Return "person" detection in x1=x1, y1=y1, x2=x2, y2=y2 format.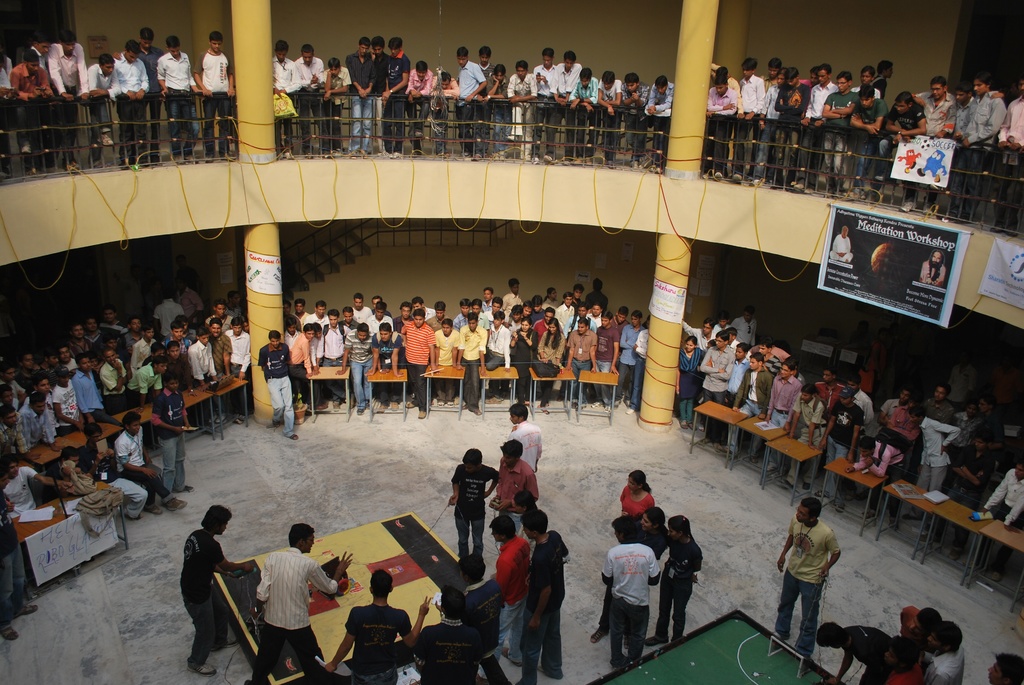
x1=481, y1=283, x2=492, y2=323.
